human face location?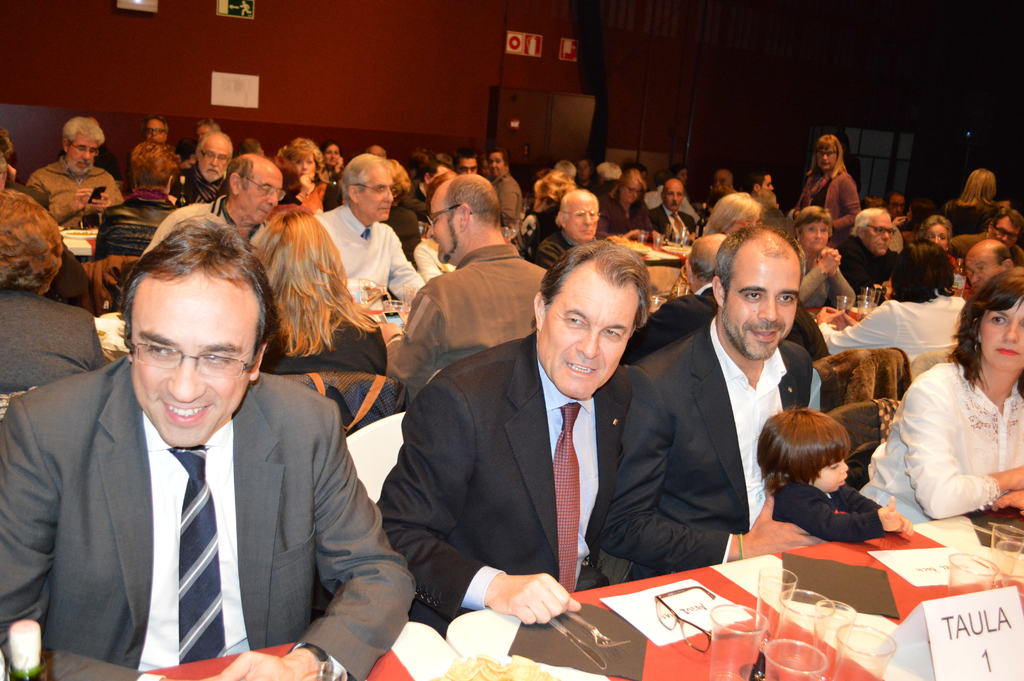
[862,213,893,256]
